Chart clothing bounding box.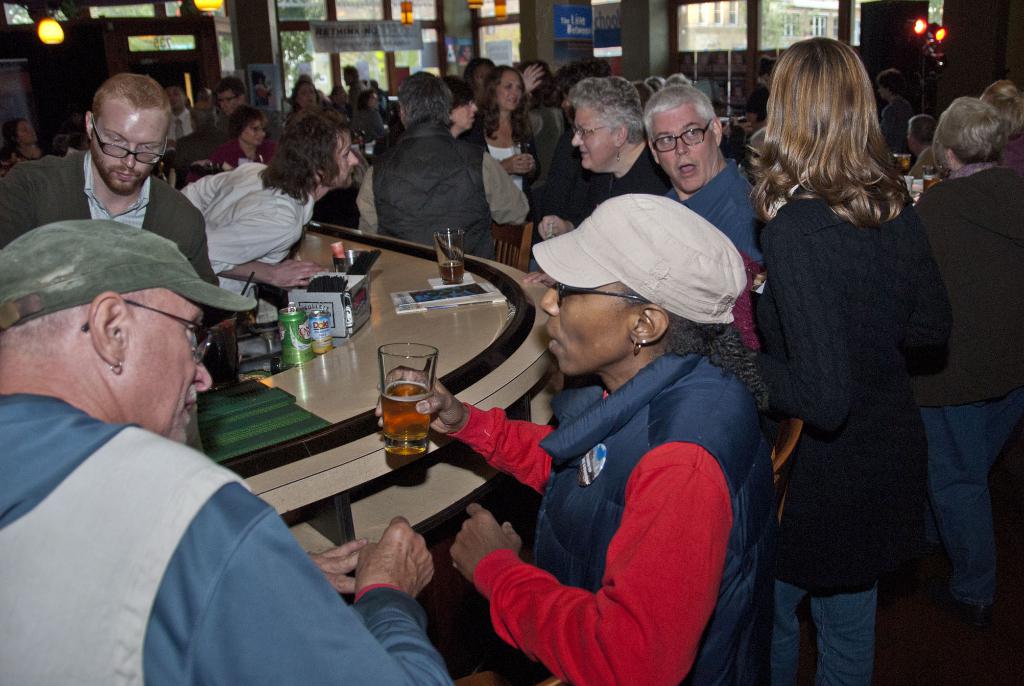
Charted: detection(760, 202, 958, 685).
